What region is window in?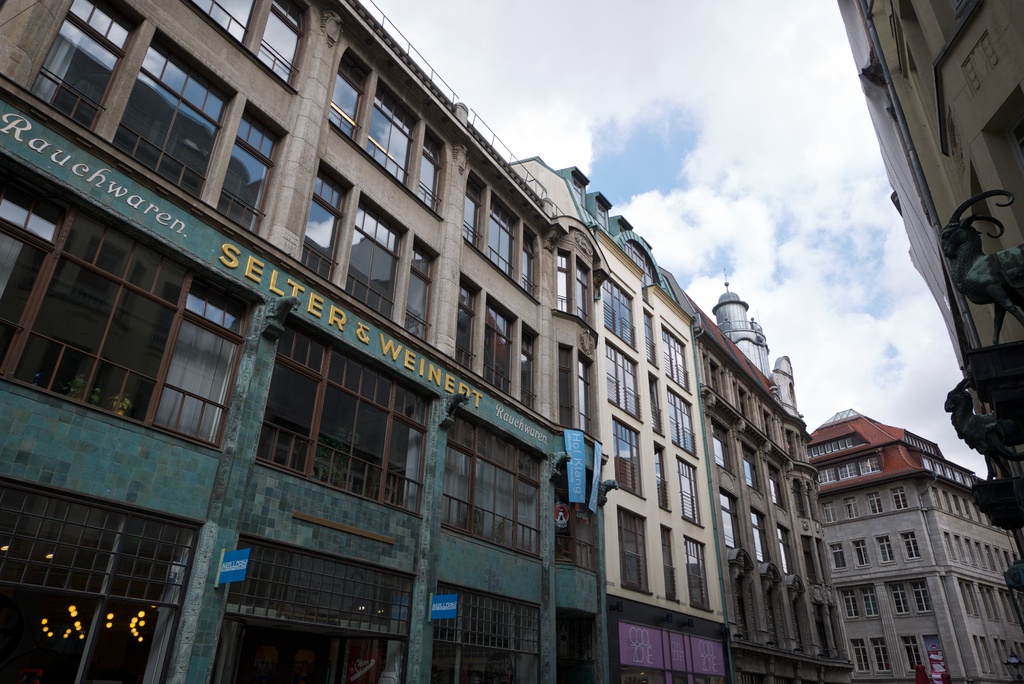
bbox(508, 237, 532, 292).
